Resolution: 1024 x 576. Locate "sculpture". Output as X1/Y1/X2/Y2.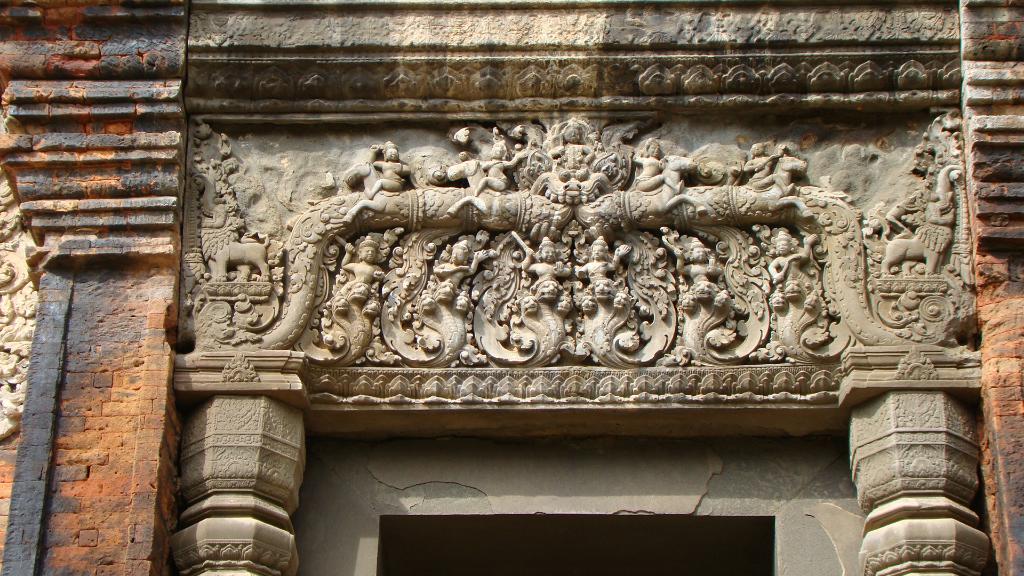
740/136/805/192.
